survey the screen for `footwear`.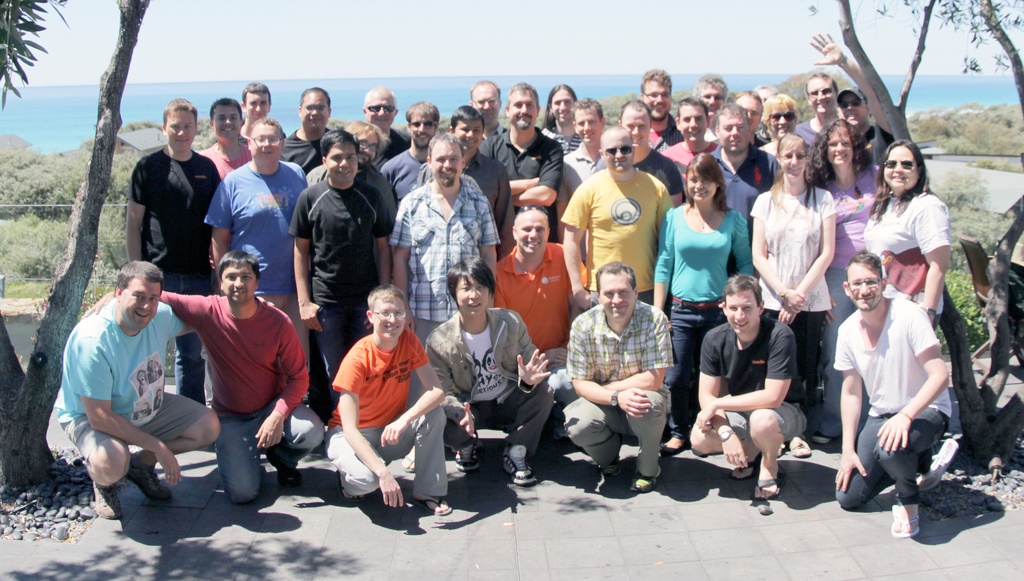
Survey found: locate(89, 486, 129, 519).
